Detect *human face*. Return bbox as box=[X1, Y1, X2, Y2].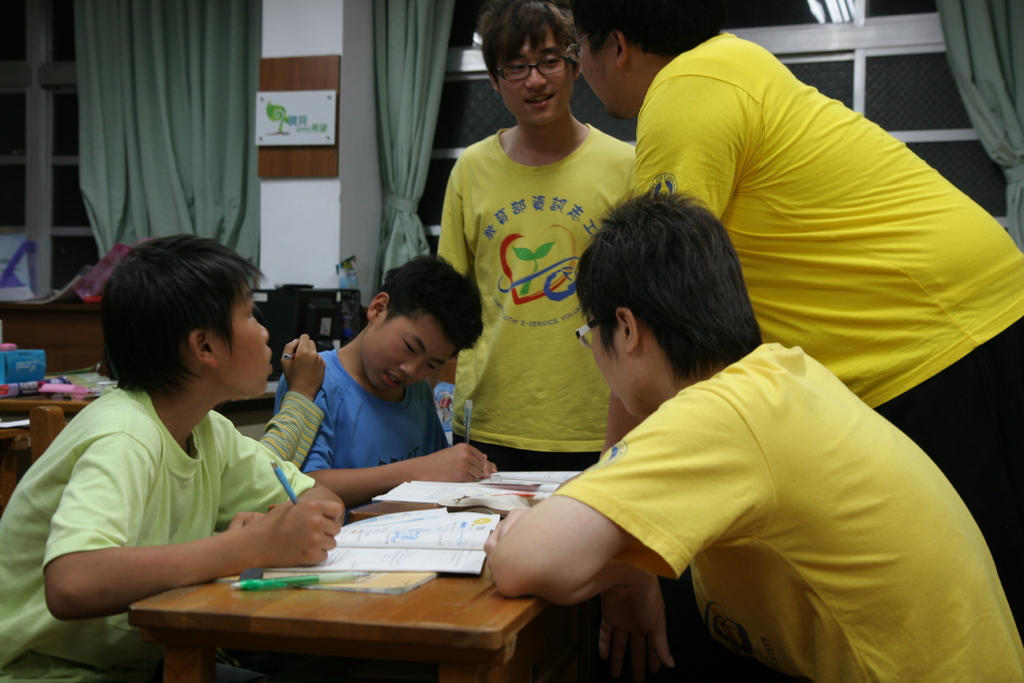
box=[211, 284, 271, 393].
